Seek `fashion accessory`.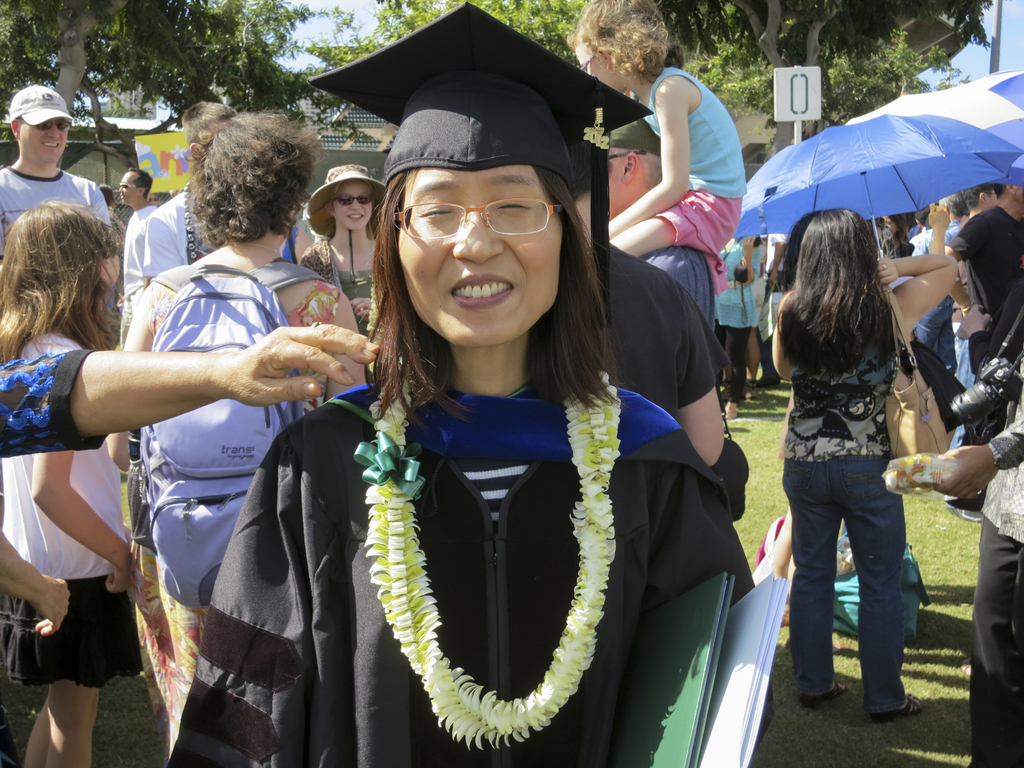
pyautogui.locateOnScreen(311, 321, 321, 331).
